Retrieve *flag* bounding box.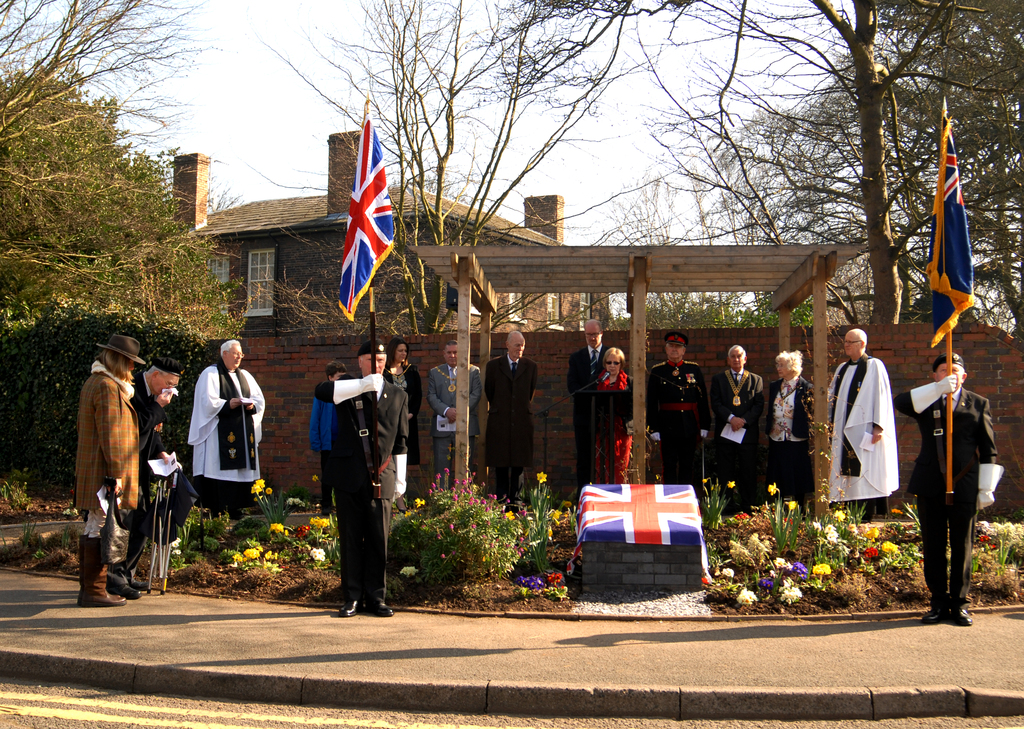
Bounding box: locate(319, 134, 396, 343).
